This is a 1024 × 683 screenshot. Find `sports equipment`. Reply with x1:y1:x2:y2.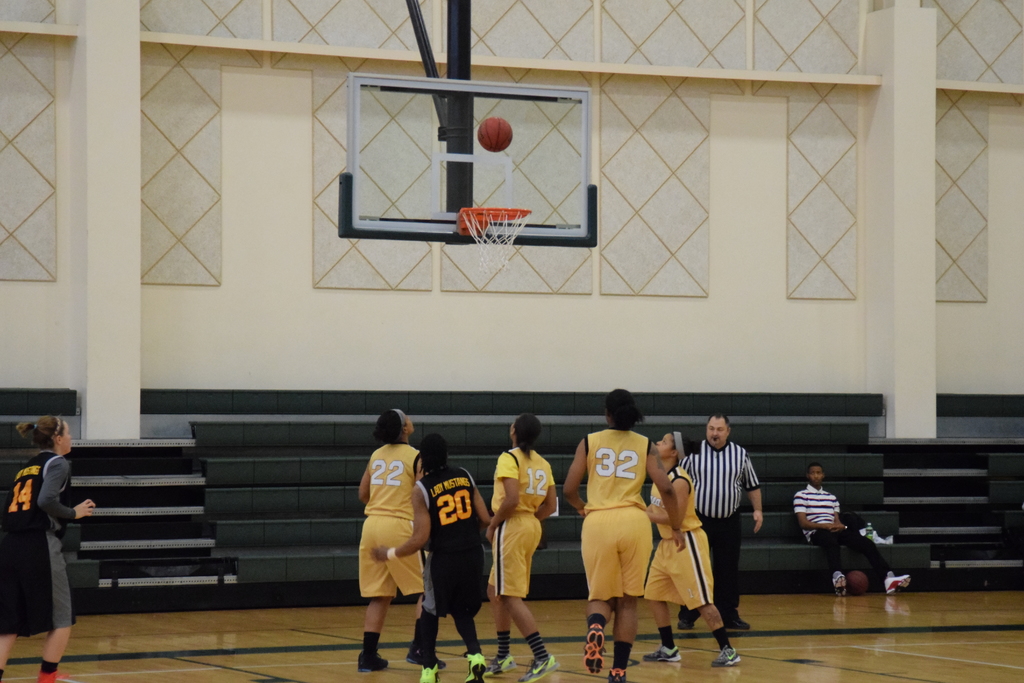
477:117:513:155.
